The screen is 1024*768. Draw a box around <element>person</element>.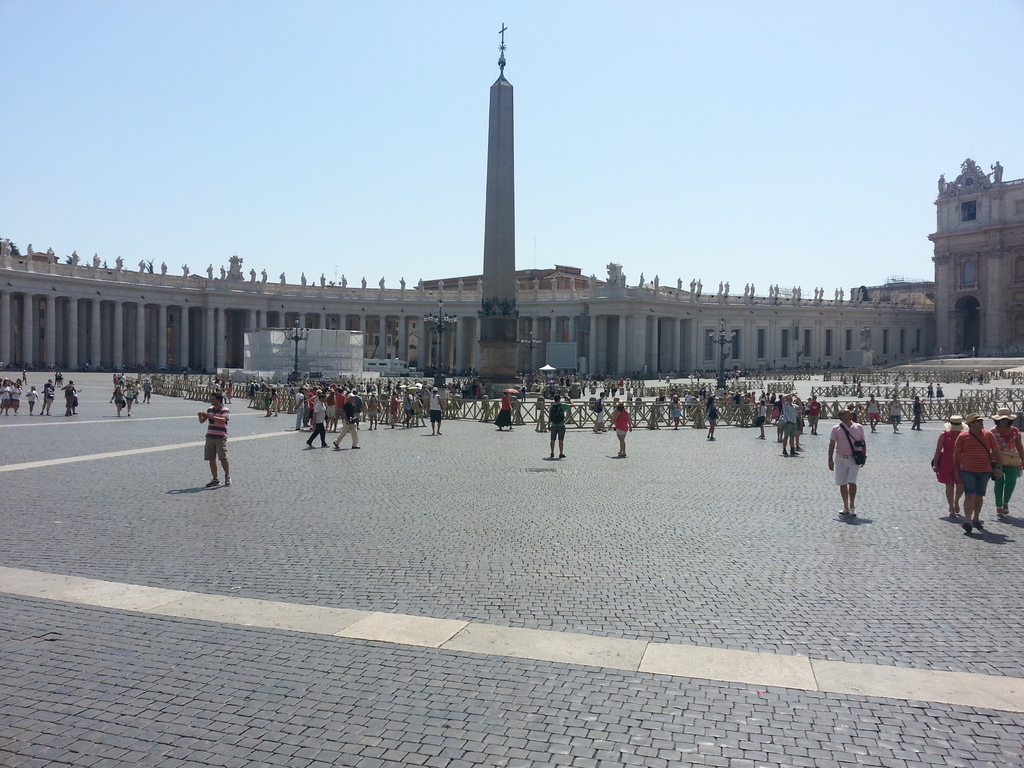
[x1=160, y1=262, x2=167, y2=272].
